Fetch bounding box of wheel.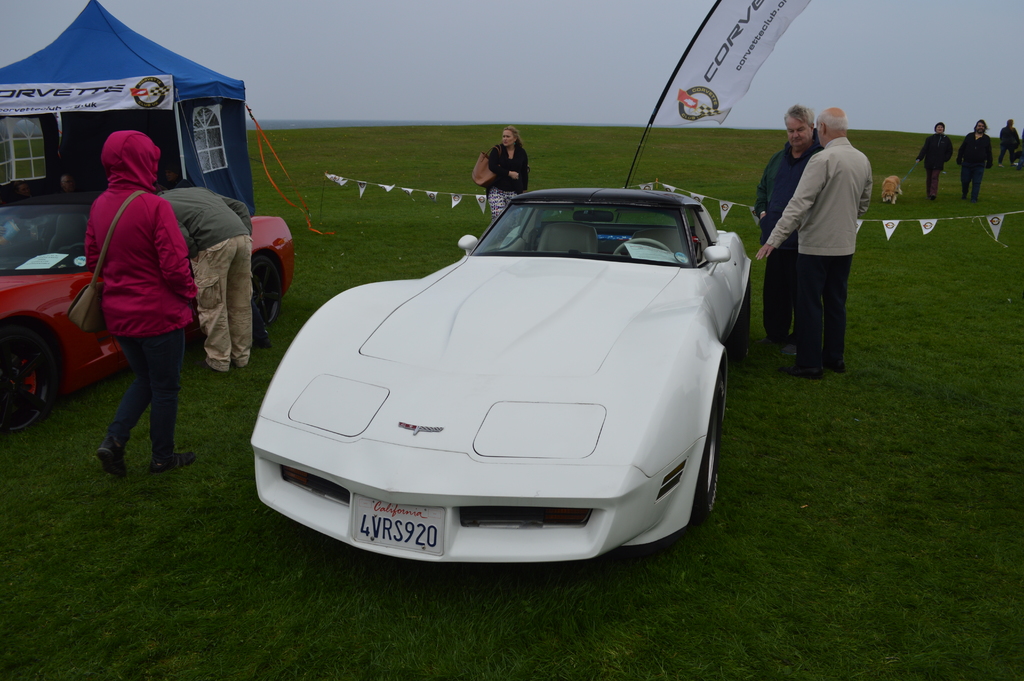
Bbox: [0, 319, 58, 420].
